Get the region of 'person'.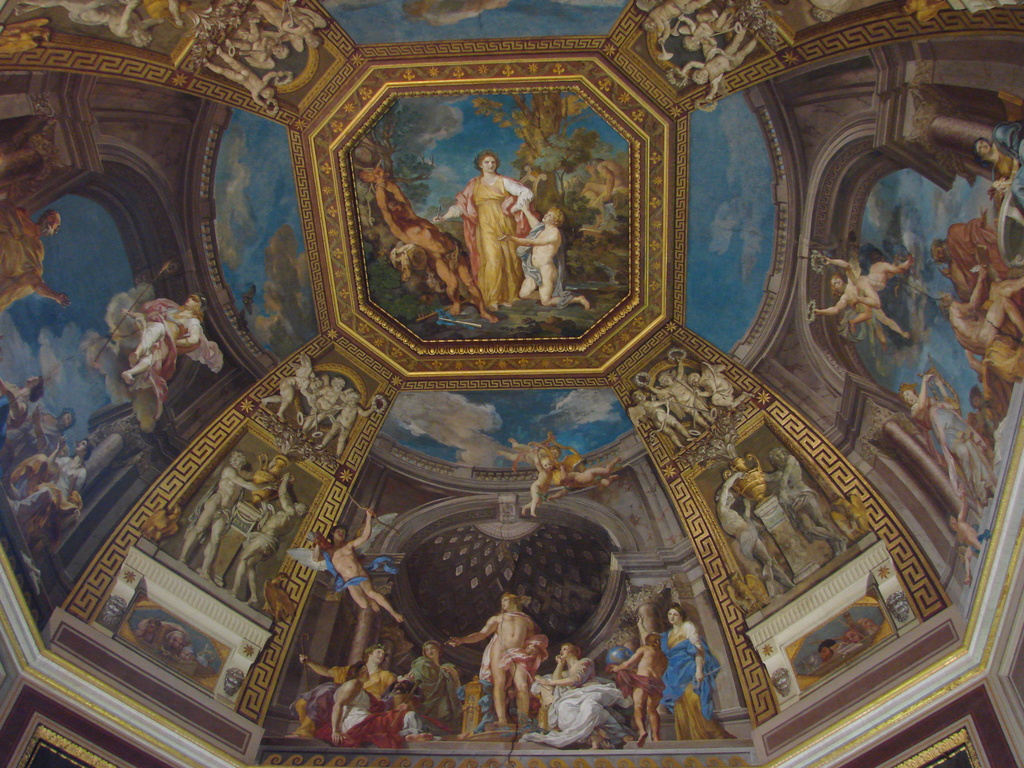
0,195,68,315.
